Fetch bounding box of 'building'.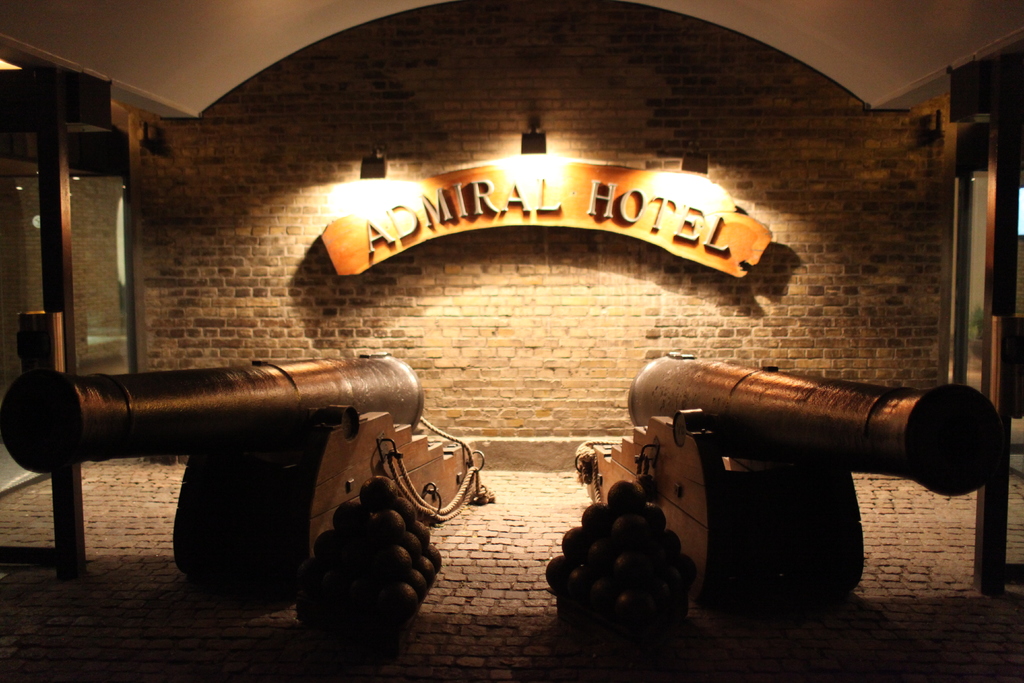
Bbox: (left=0, top=0, right=1023, bottom=682).
